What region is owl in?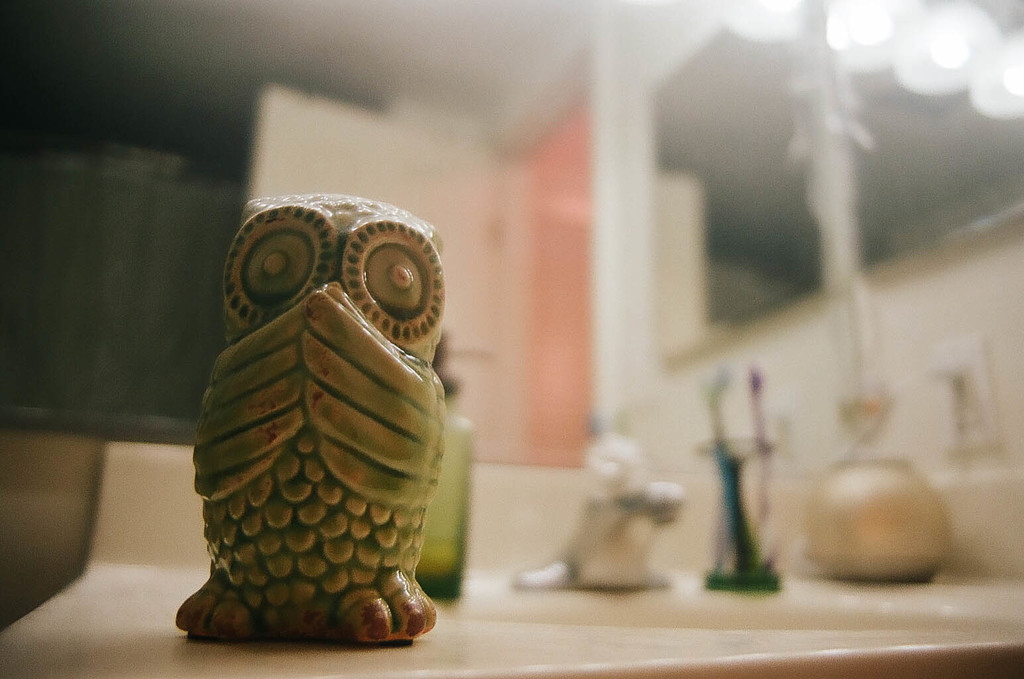
168, 195, 441, 650.
